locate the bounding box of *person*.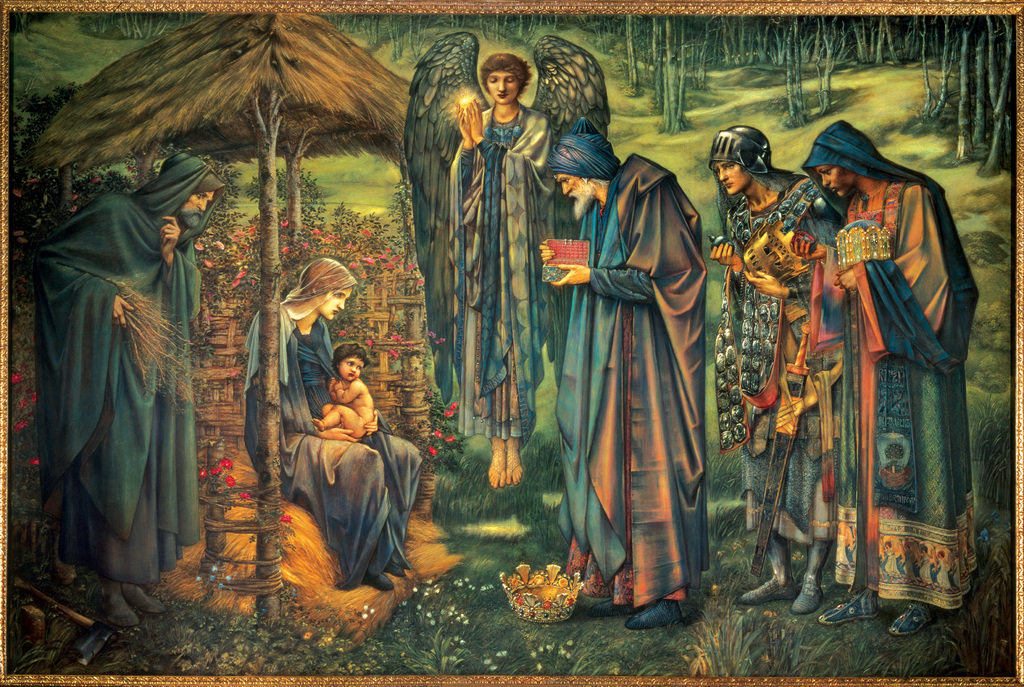
Bounding box: 243,254,423,596.
